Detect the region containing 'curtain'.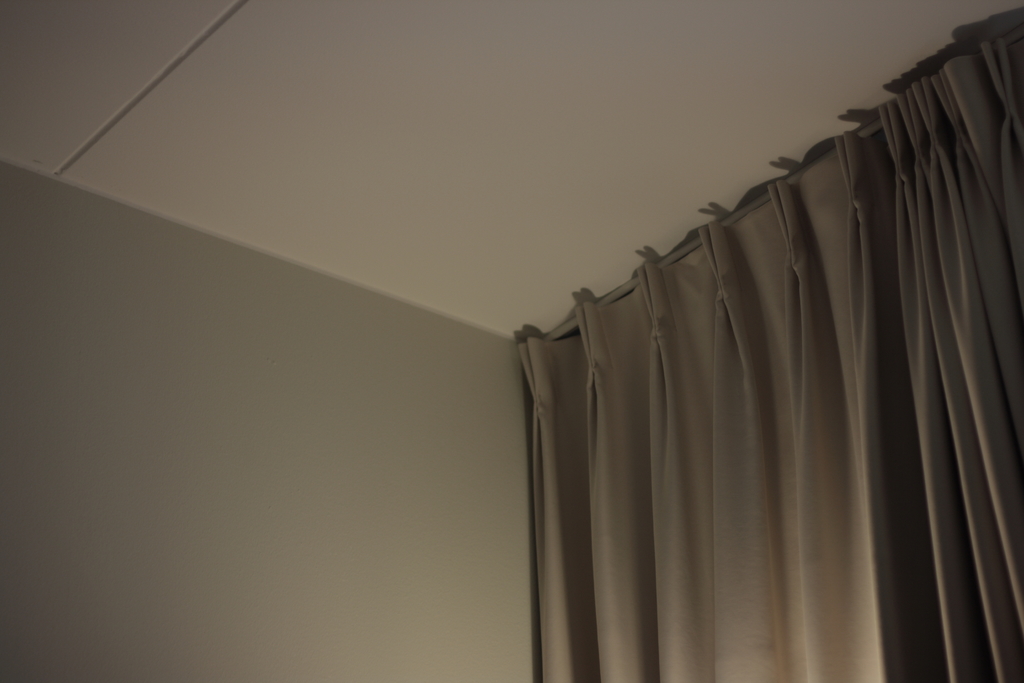
[x1=531, y1=129, x2=1023, y2=682].
